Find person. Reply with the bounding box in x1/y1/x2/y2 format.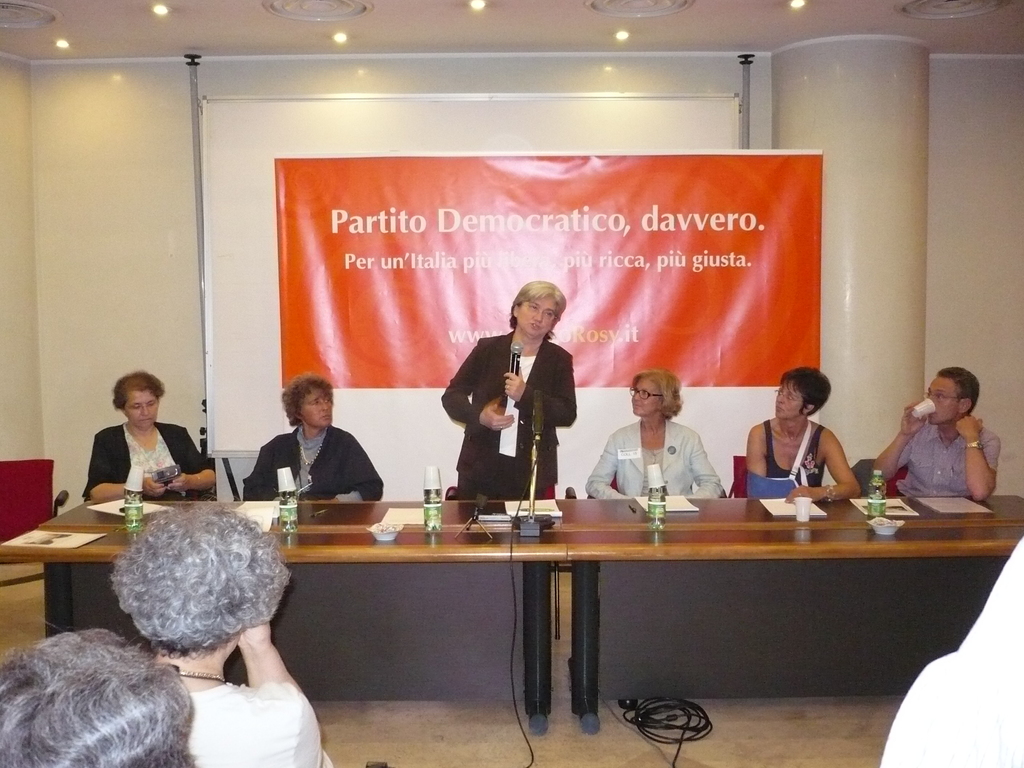
0/628/195/767.
